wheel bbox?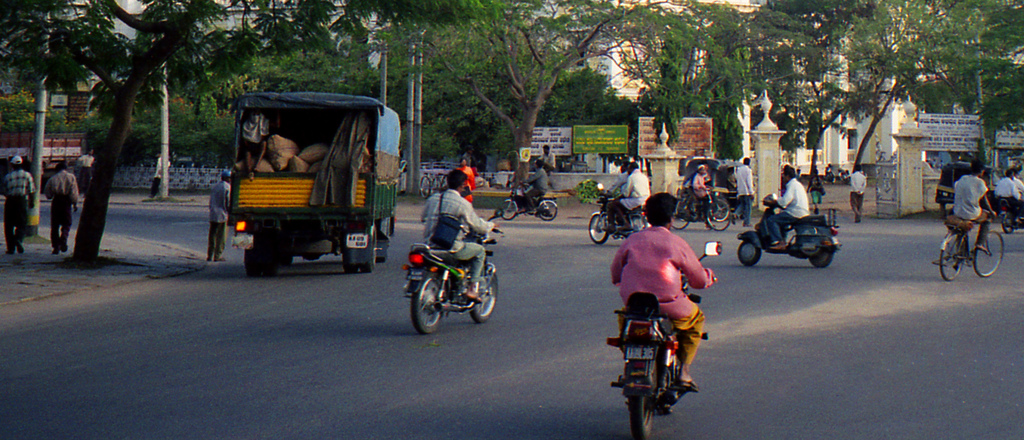
pyautogui.locateOnScreen(471, 267, 497, 323)
